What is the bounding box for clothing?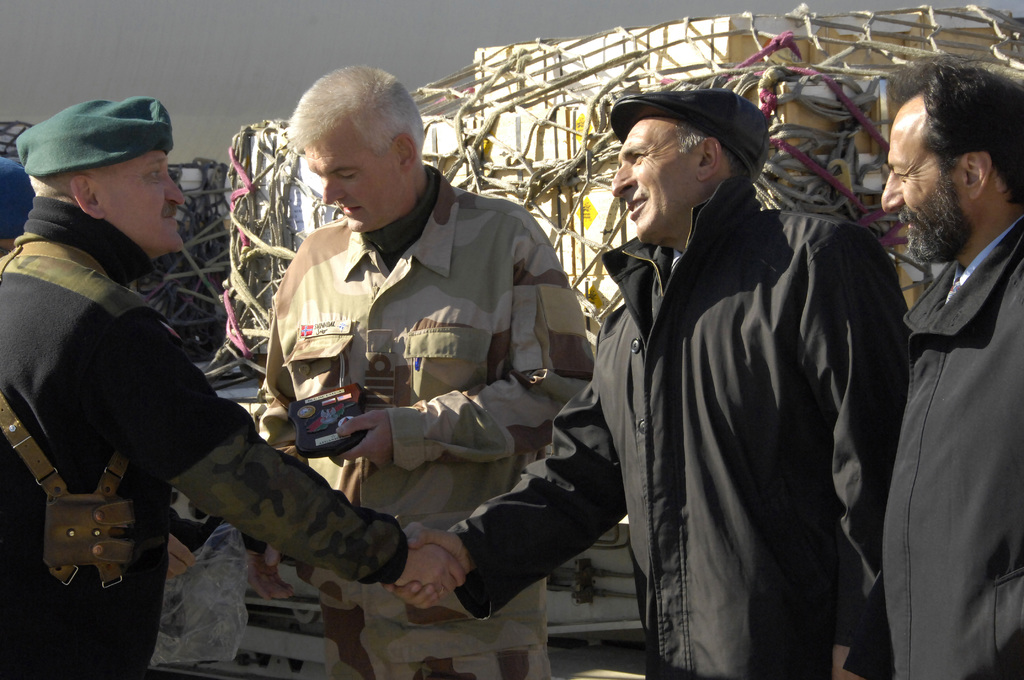
x1=261 y1=165 x2=608 y2=675.
